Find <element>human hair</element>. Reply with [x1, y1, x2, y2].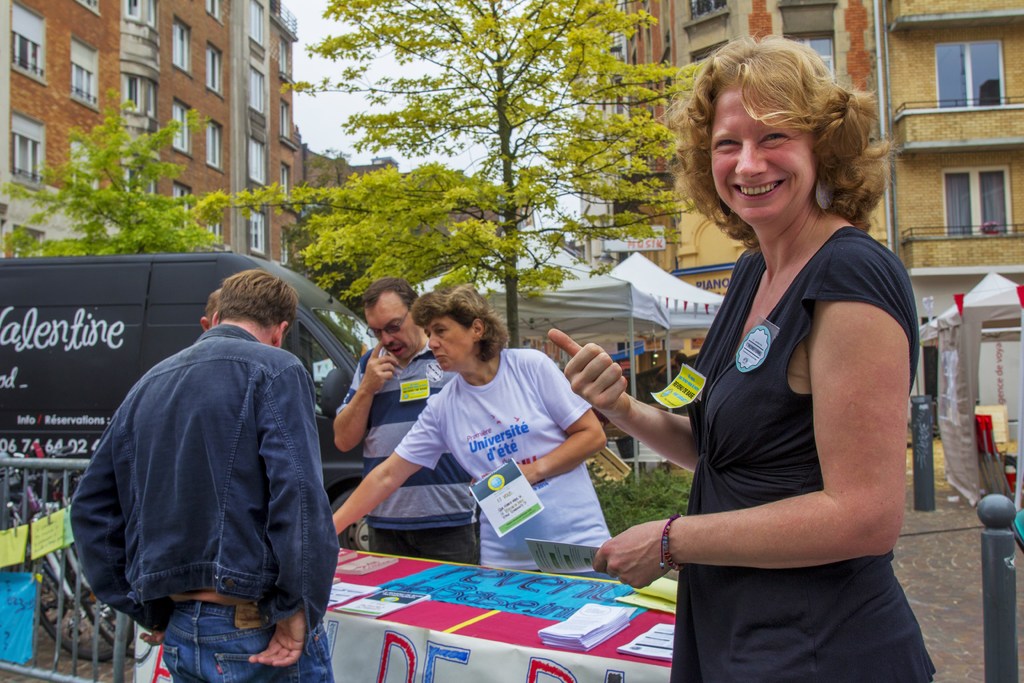
[360, 273, 421, 309].
